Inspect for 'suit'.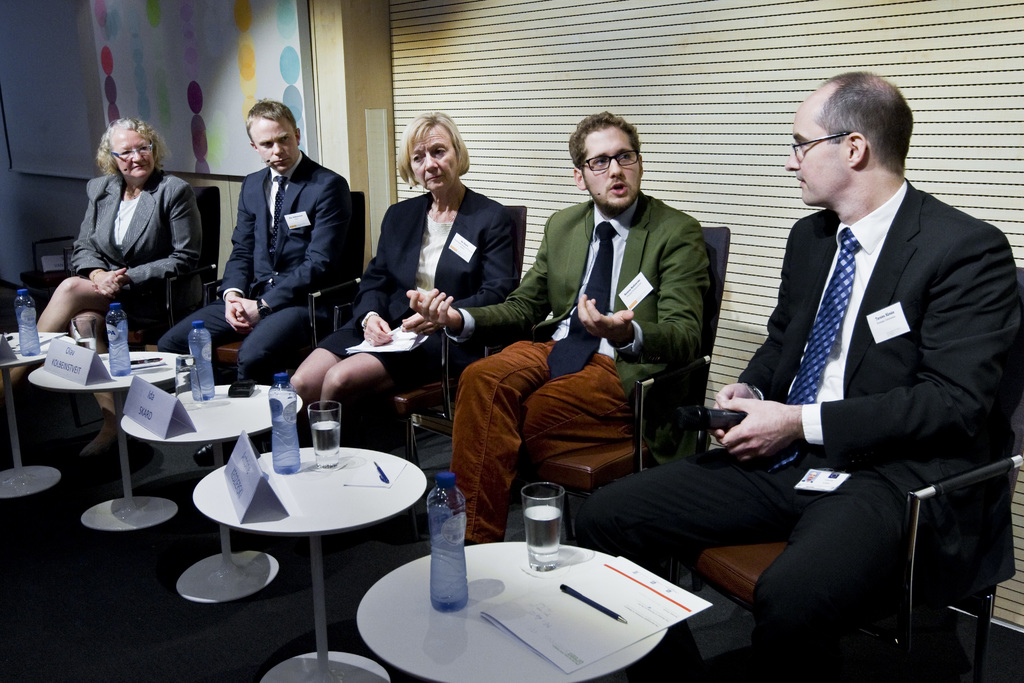
Inspection: 71, 169, 207, 330.
